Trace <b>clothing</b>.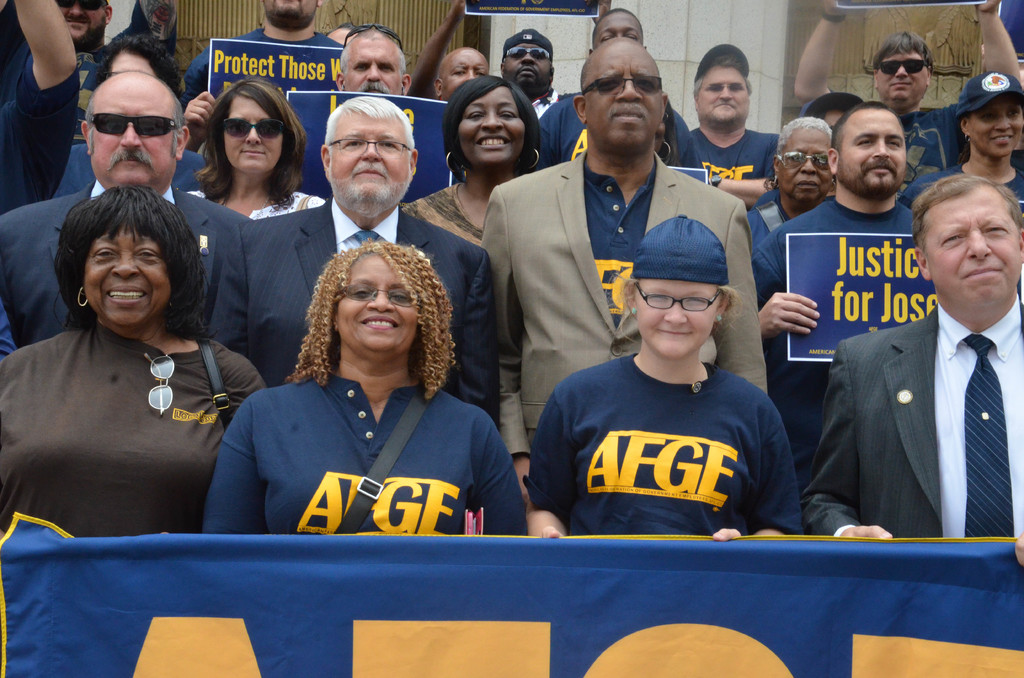
Traced to x1=529, y1=314, x2=807, y2=549.
